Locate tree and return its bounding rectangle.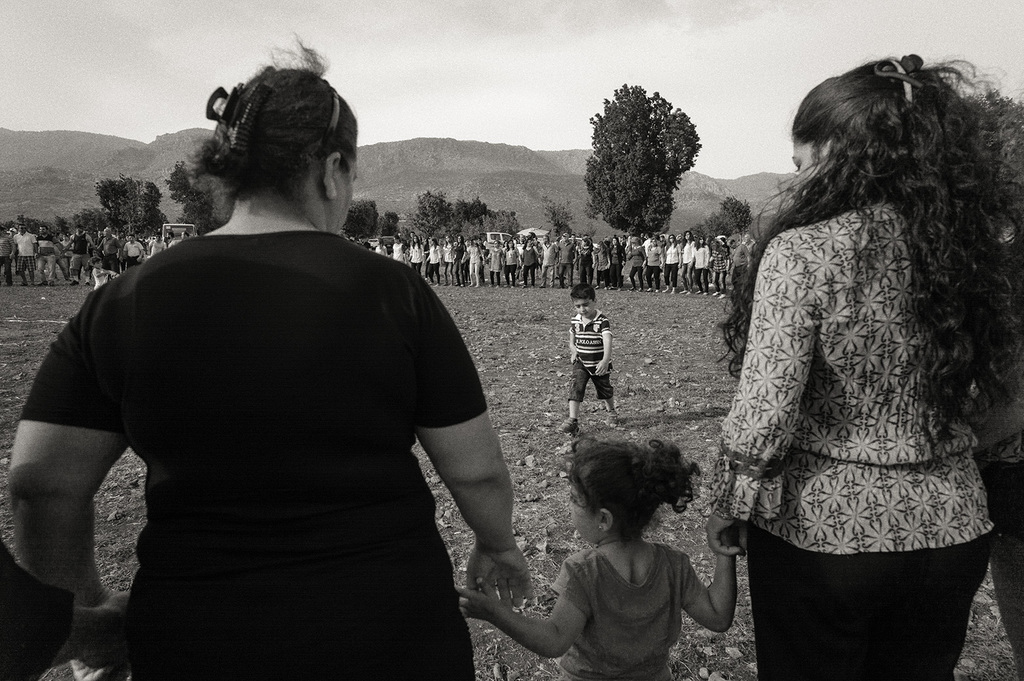
<bbox>710, 191, 754, 242</bbox>.
